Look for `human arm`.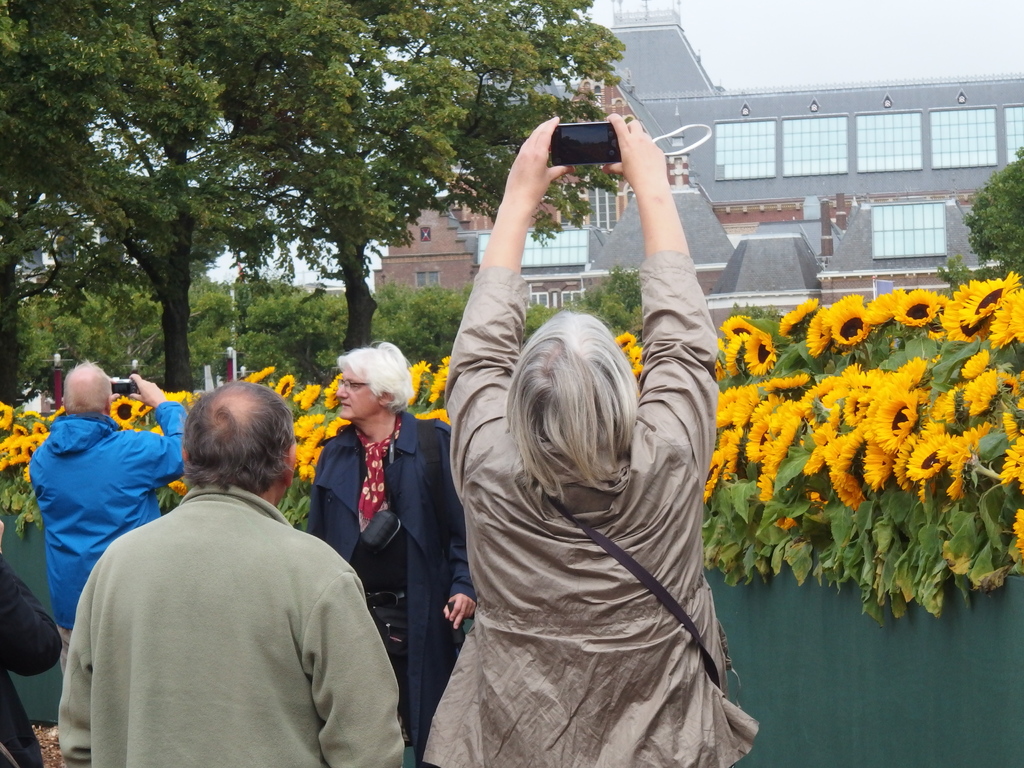
Found: 120:369:207:488.
